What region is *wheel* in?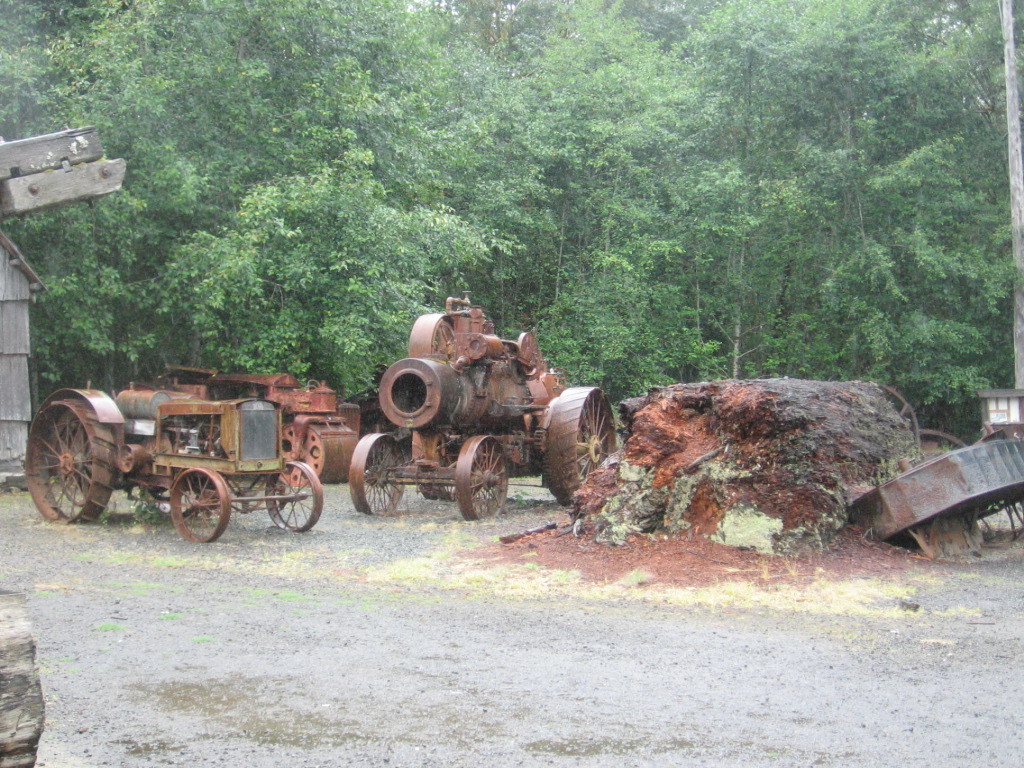
[x1=417, y1=468, x2=458, y2=498].
